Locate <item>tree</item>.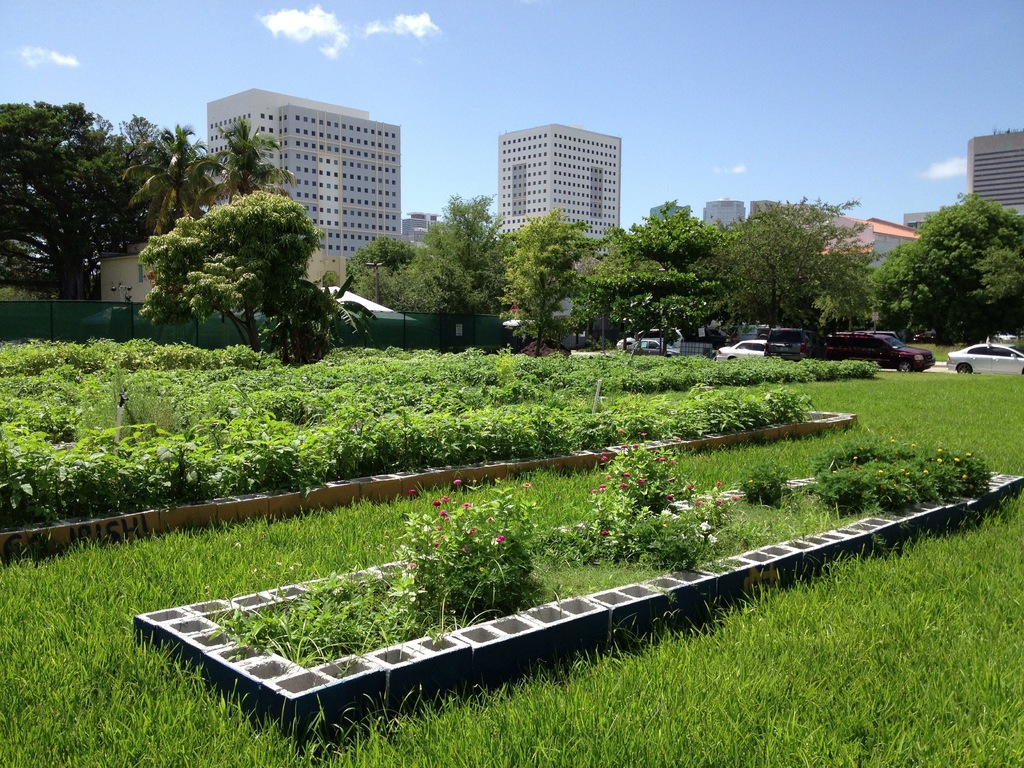
Bounding box: (143, 185, 323, 345).
